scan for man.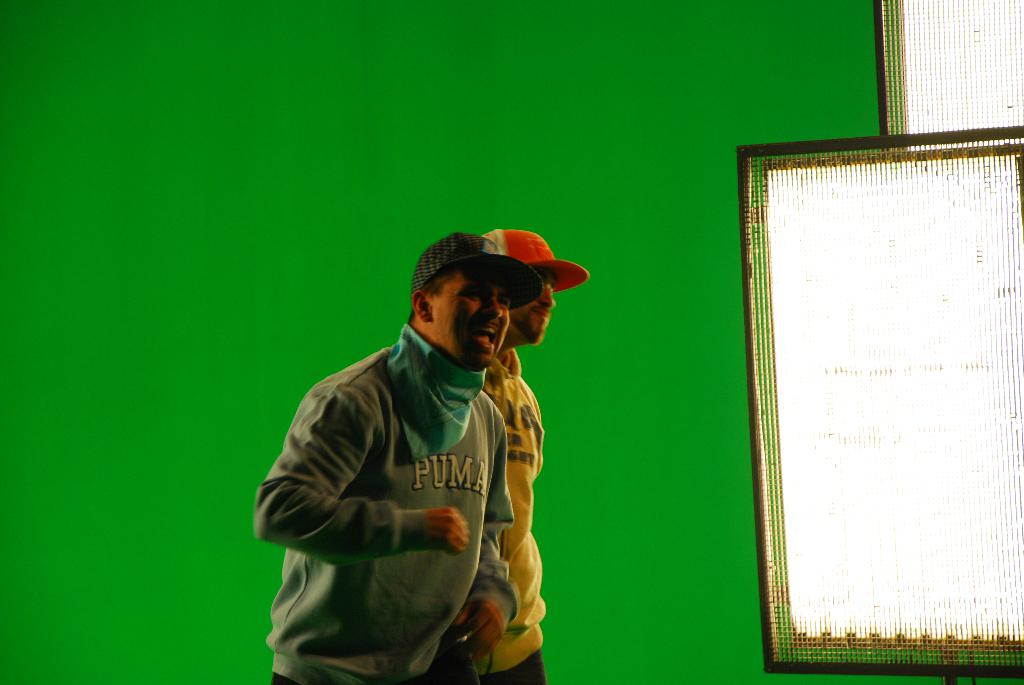
Scan result: select_region(247, 235, 514, 684).
